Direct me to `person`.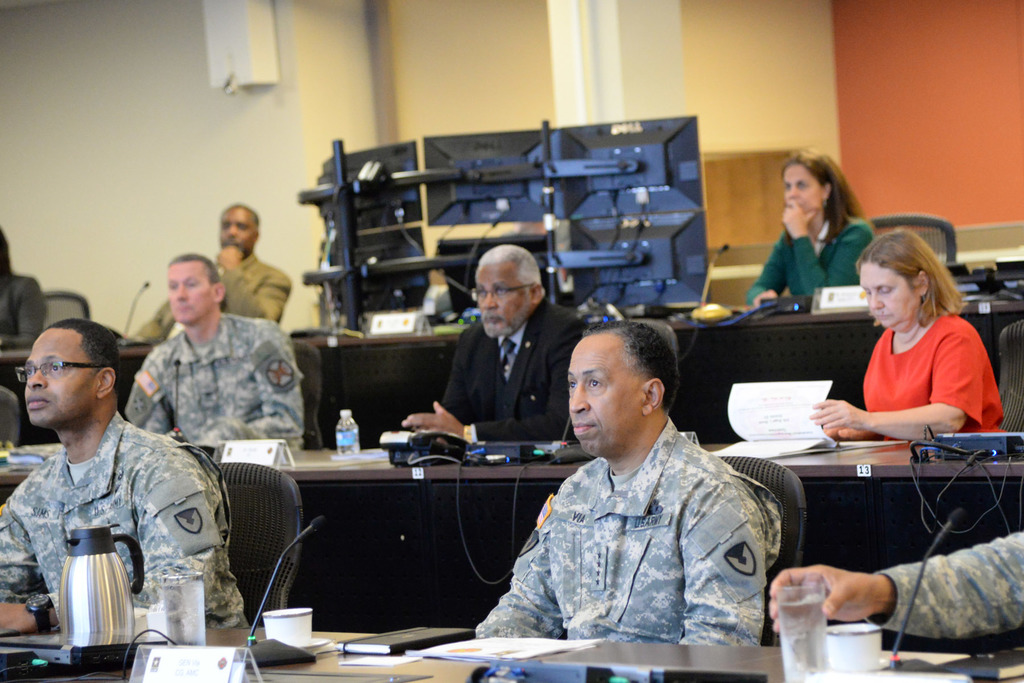
Direction: (left=397, top=251, right=580, bottom=451).
